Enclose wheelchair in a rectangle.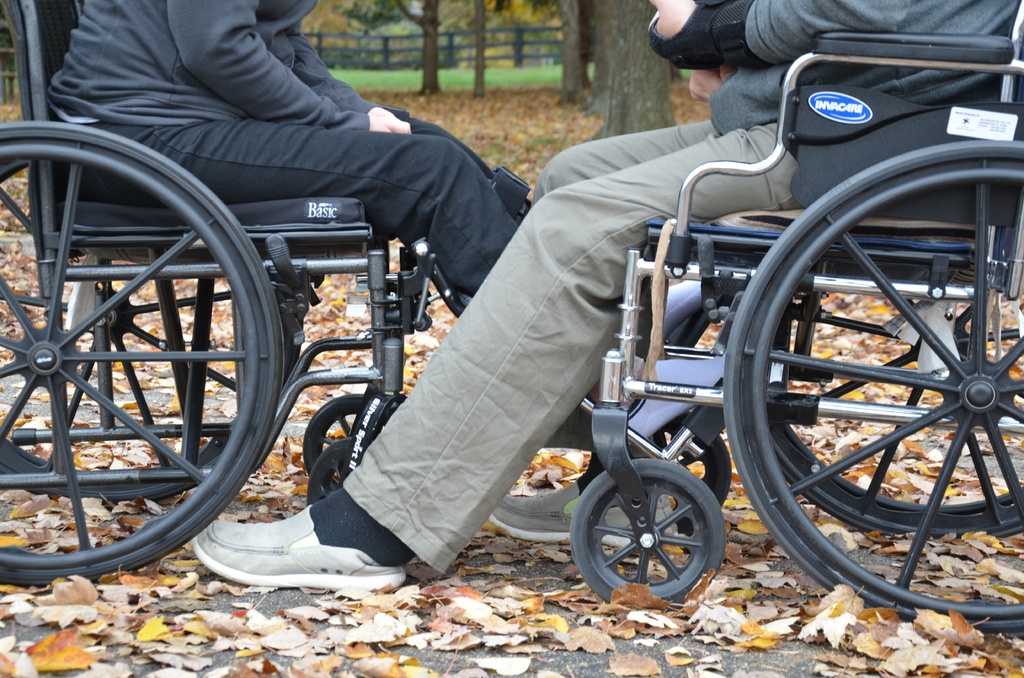
box=[0, 0, 524, 582].
